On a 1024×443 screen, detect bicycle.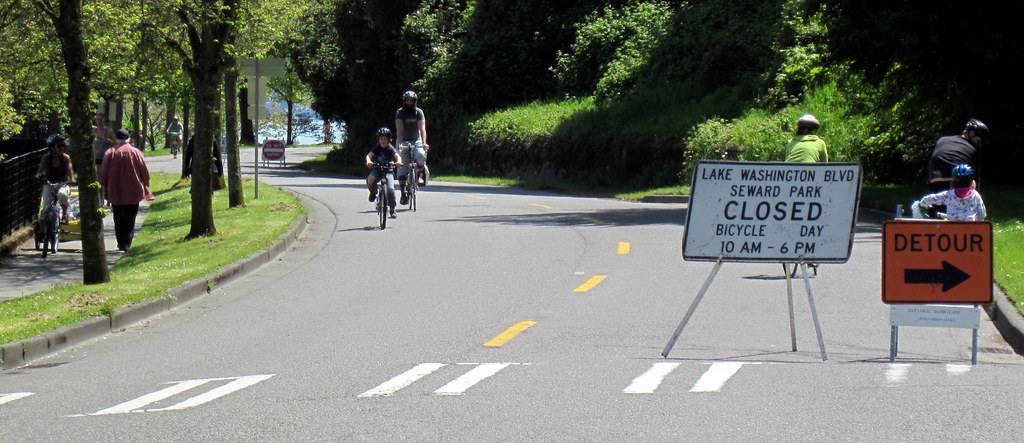
(36, 176, 75, 259).
